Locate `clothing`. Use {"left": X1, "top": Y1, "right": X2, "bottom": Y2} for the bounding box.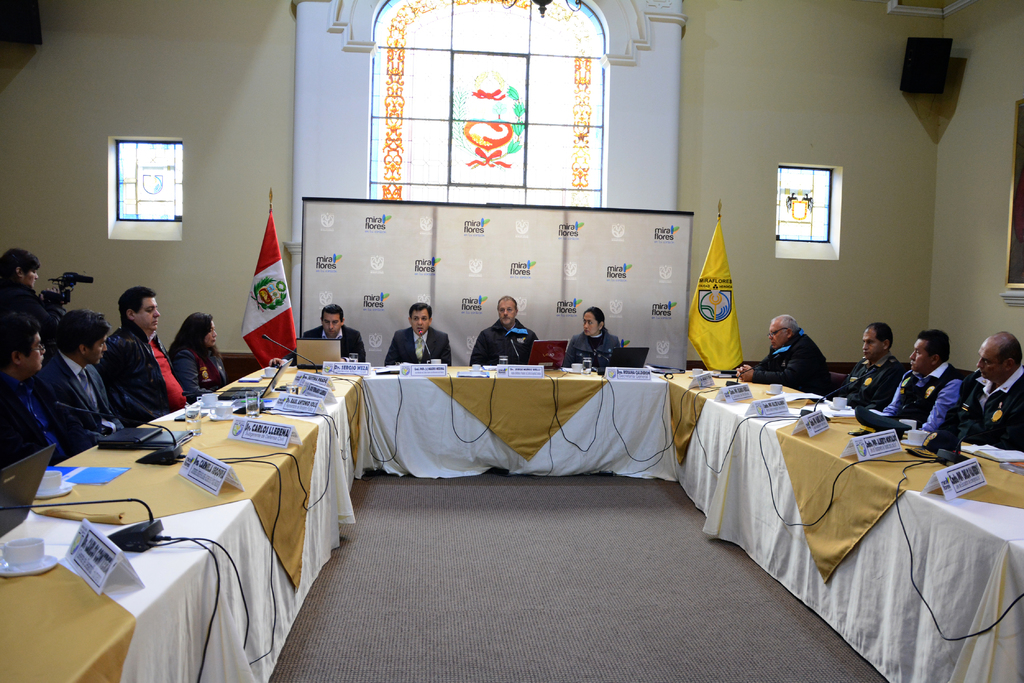
{"left": 877, "top": 355, "right": 970, "bottom": 452}.
